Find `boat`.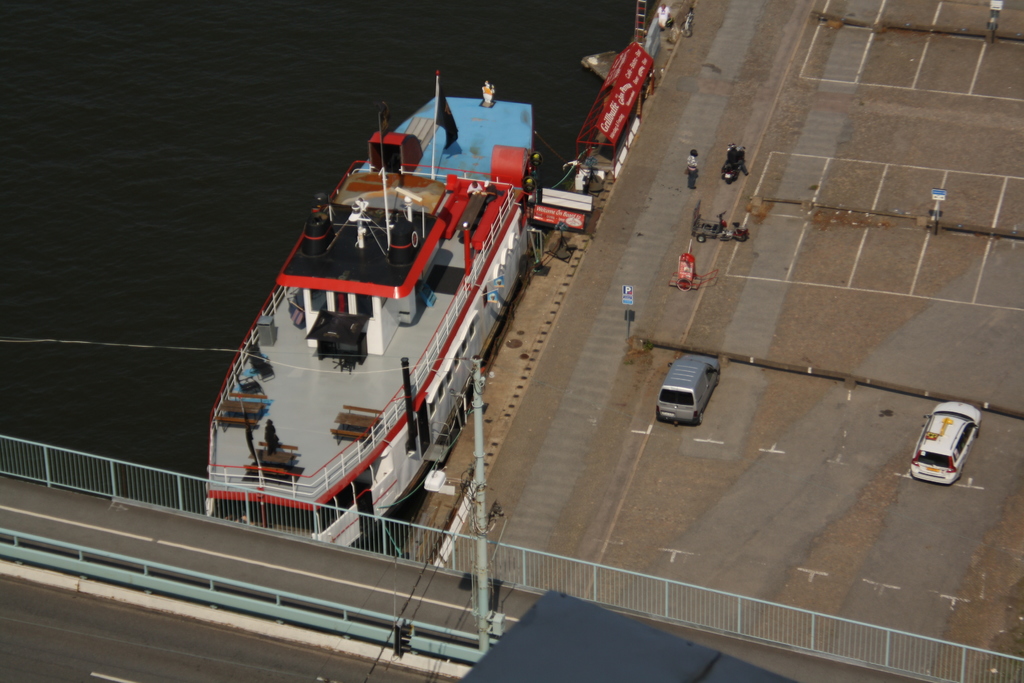
detection(191, 63, 552, 568).
